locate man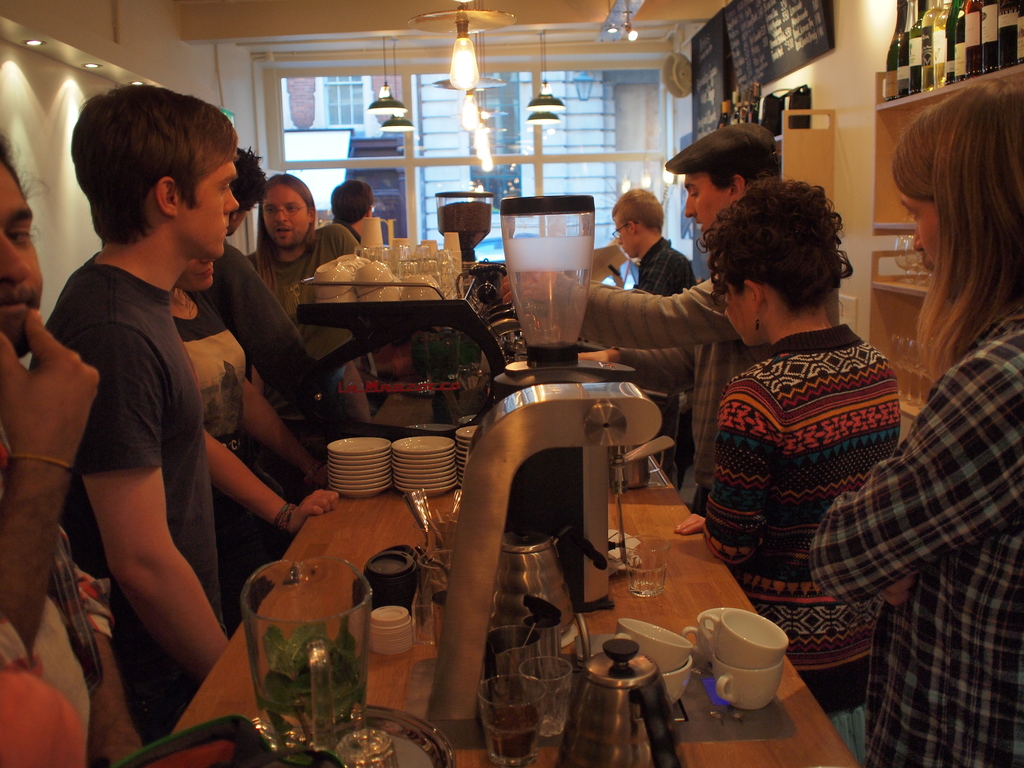
region(522, 124, 781, 497)
